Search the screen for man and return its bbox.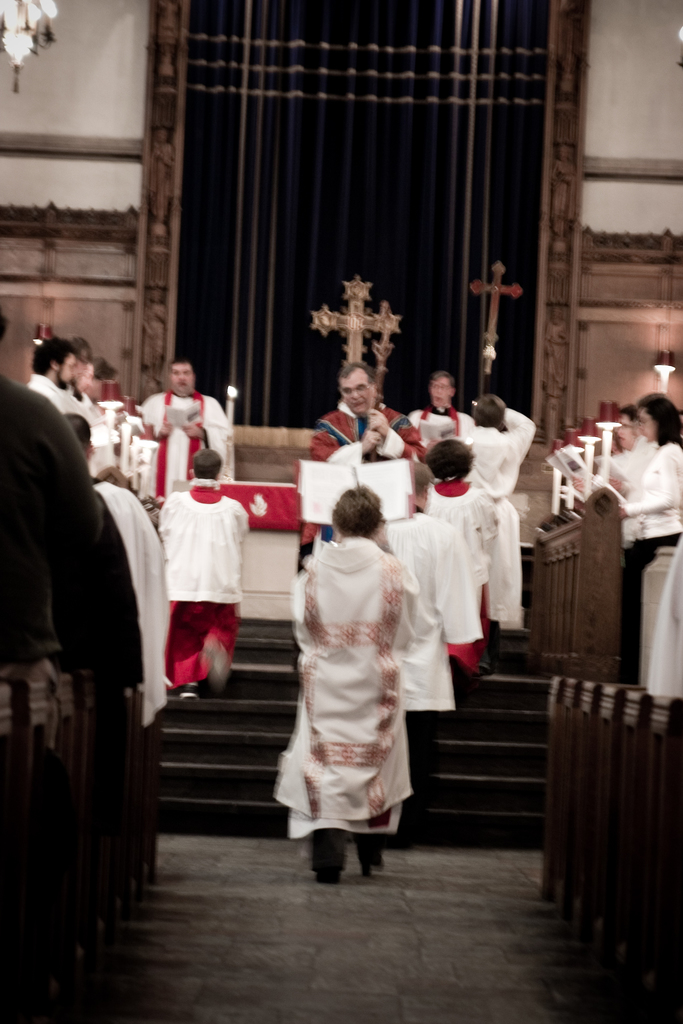
Found: bbox=(568, 404, 651, 499).
